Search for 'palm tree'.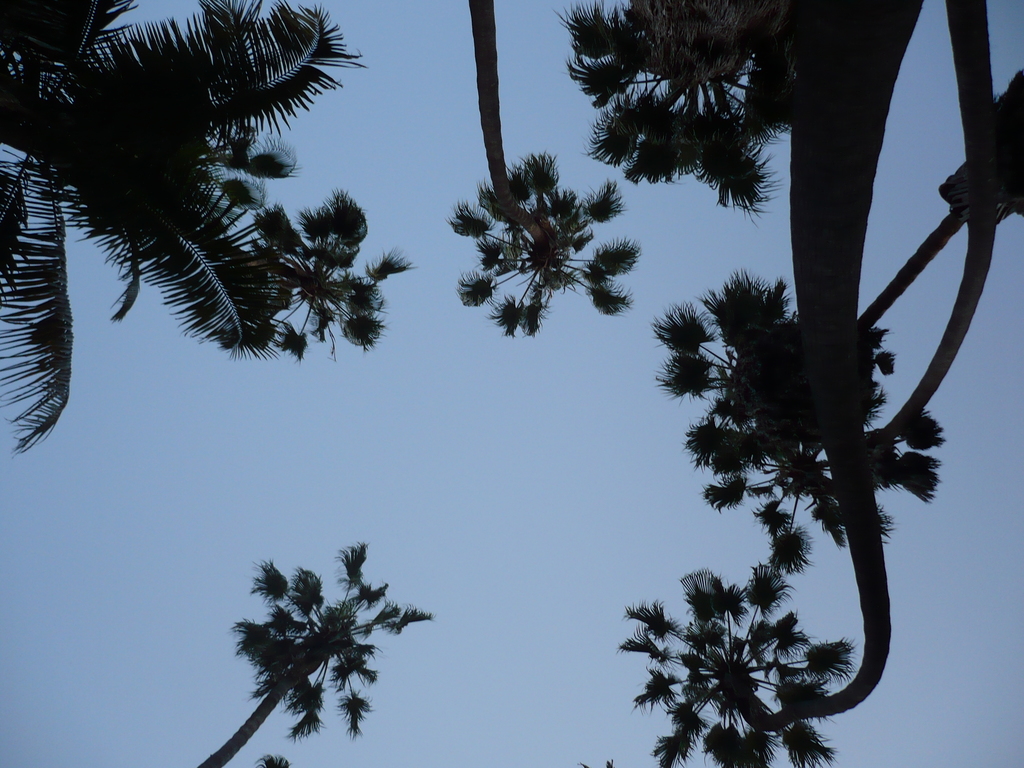
Found at rect(564, 0, 798, 187).
